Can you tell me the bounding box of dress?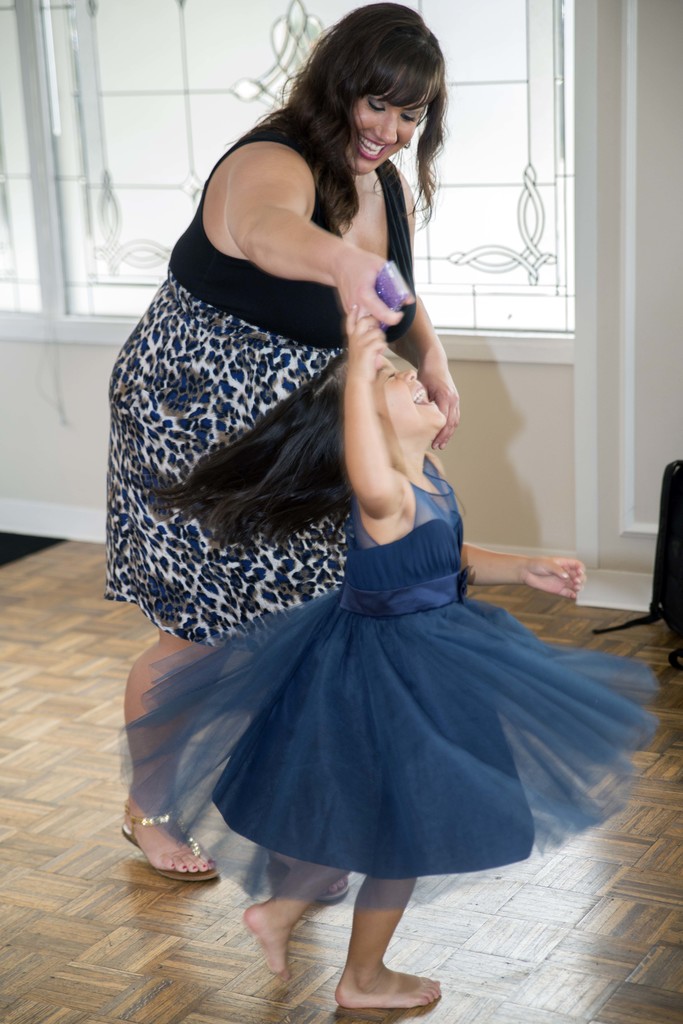
rect(99, 125, 416, 644).
